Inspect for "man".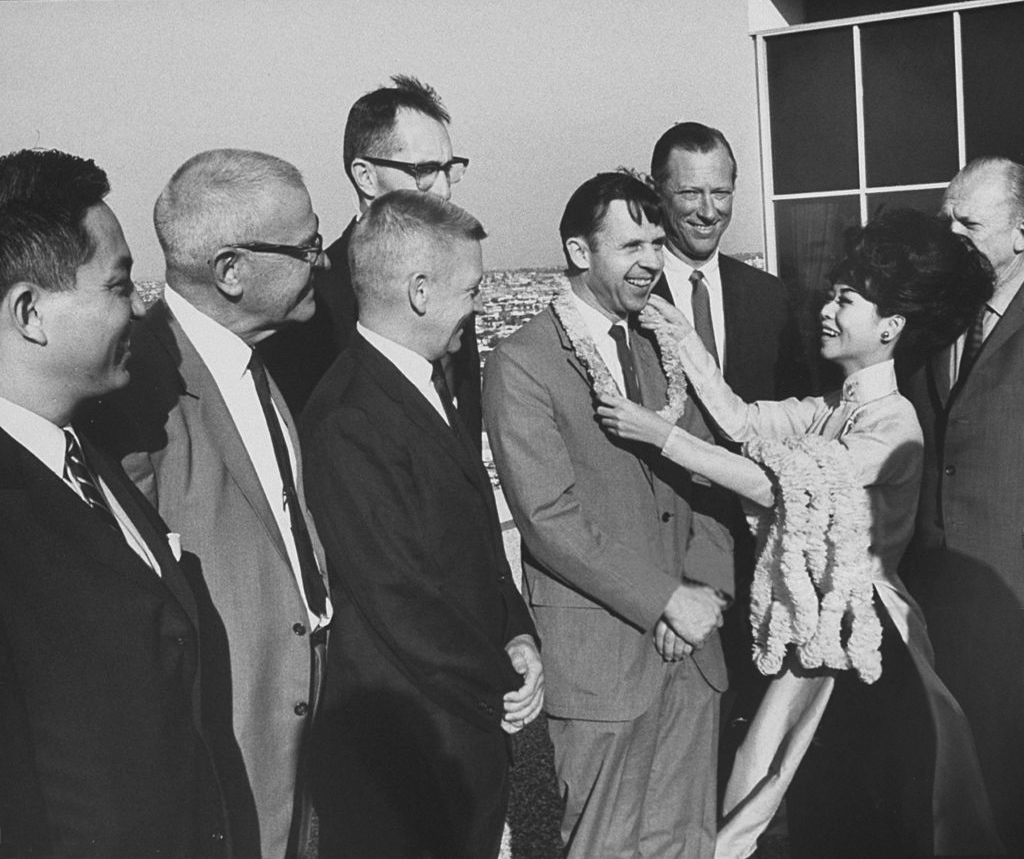
Inspection: {"left": 481, "top": 161, "right": 738, "bottom": 854}.
